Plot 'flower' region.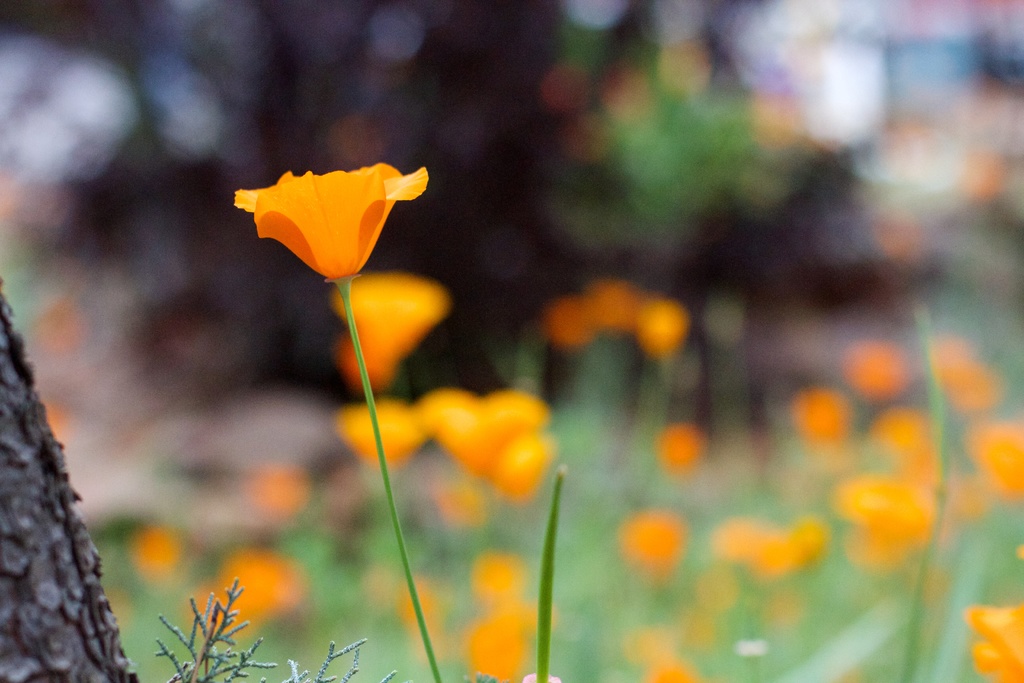
Plotted at [left=422, top=393, right=561, bottom=498].
